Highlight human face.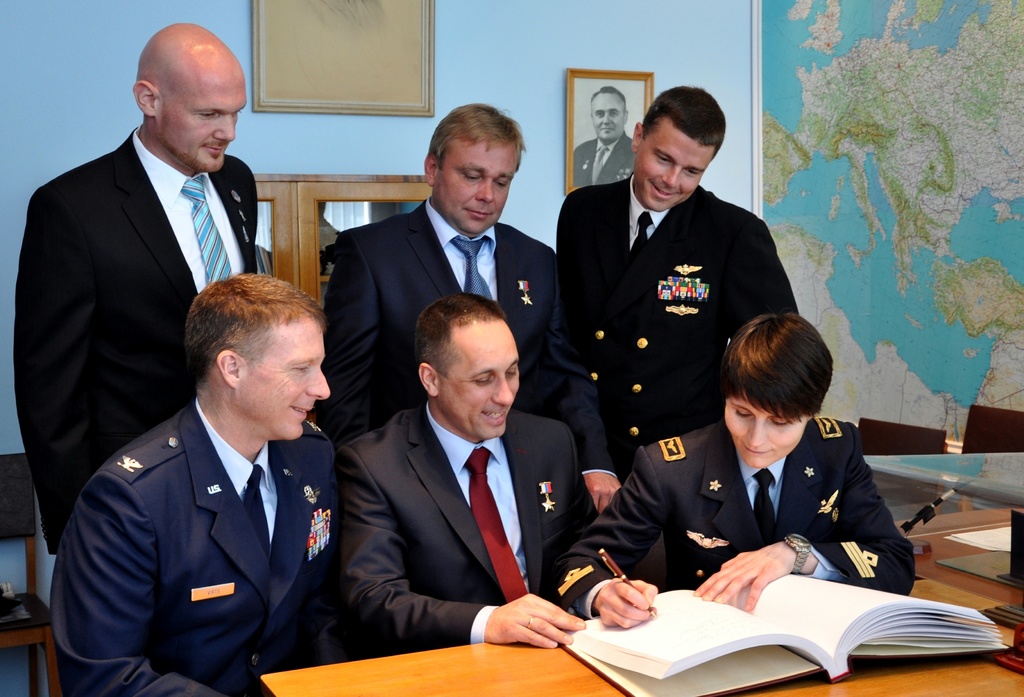
Highlighted region: box(631, 117, 711, 211).
